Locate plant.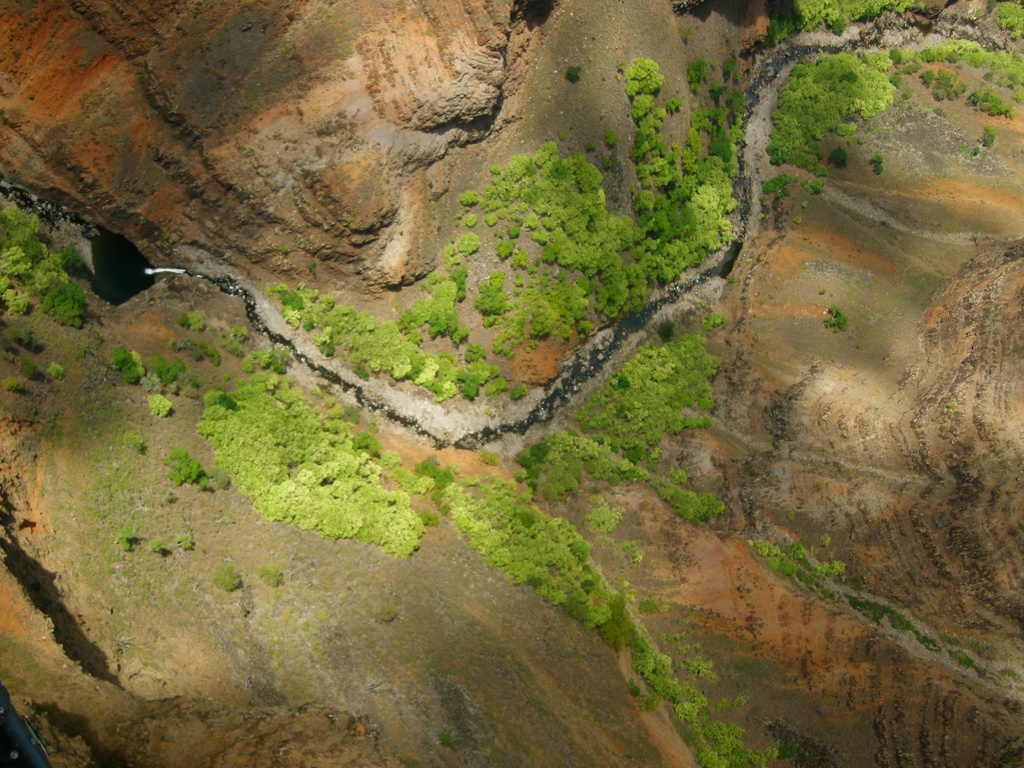
Bounding box: <region>801, 174, 826, 196</region>.
